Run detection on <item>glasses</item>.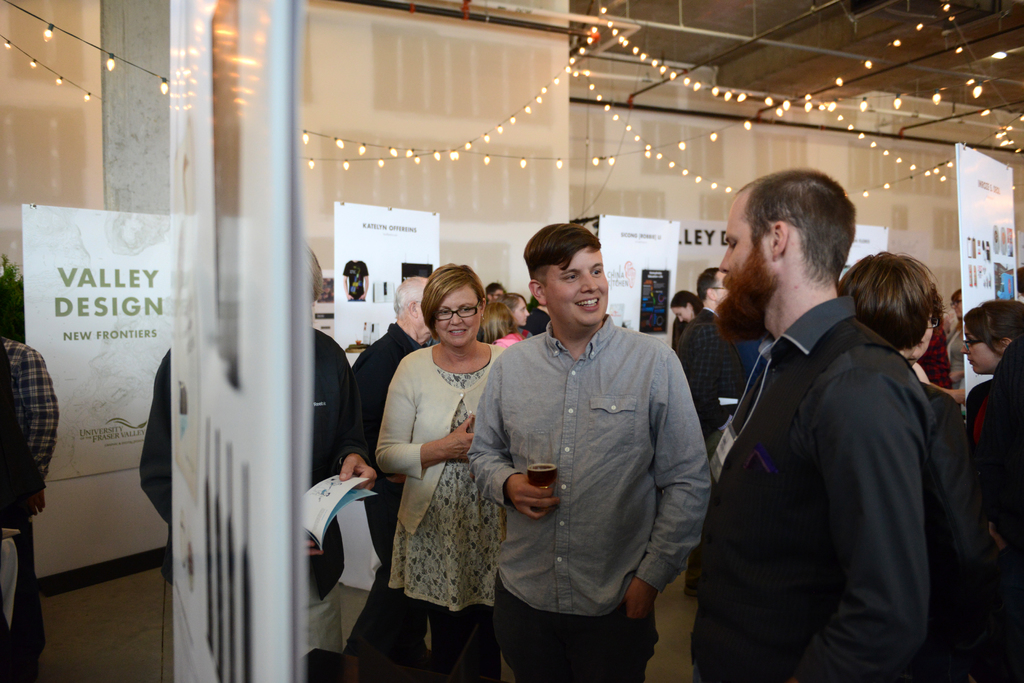
Result: <bbox>436, 295, 483, 319</bbox>.
